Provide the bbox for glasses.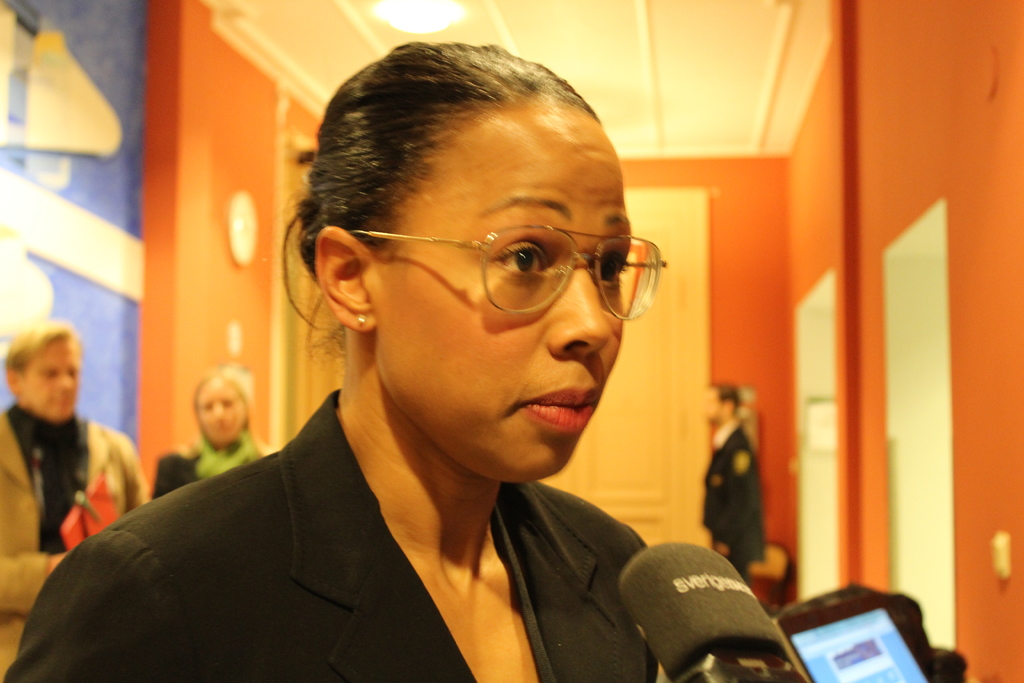
crop(351, 222, 671, 324).
